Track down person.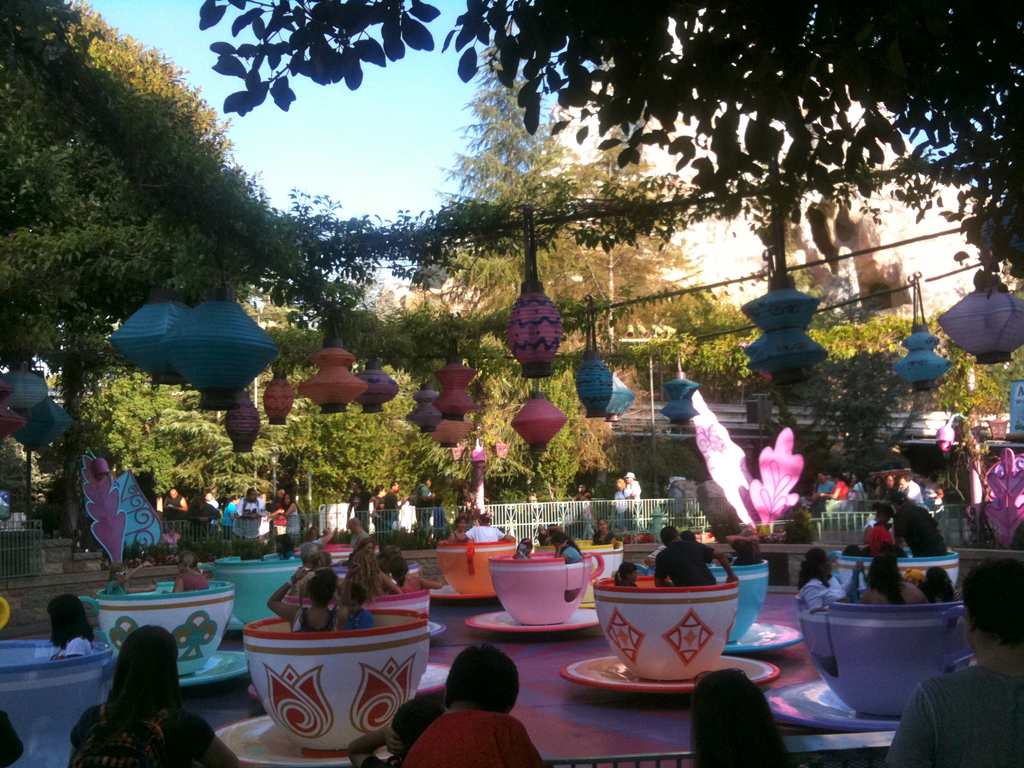
Tracked to {"x1": 108, "y1": 559, "x2": 149, "y2": 590}.
